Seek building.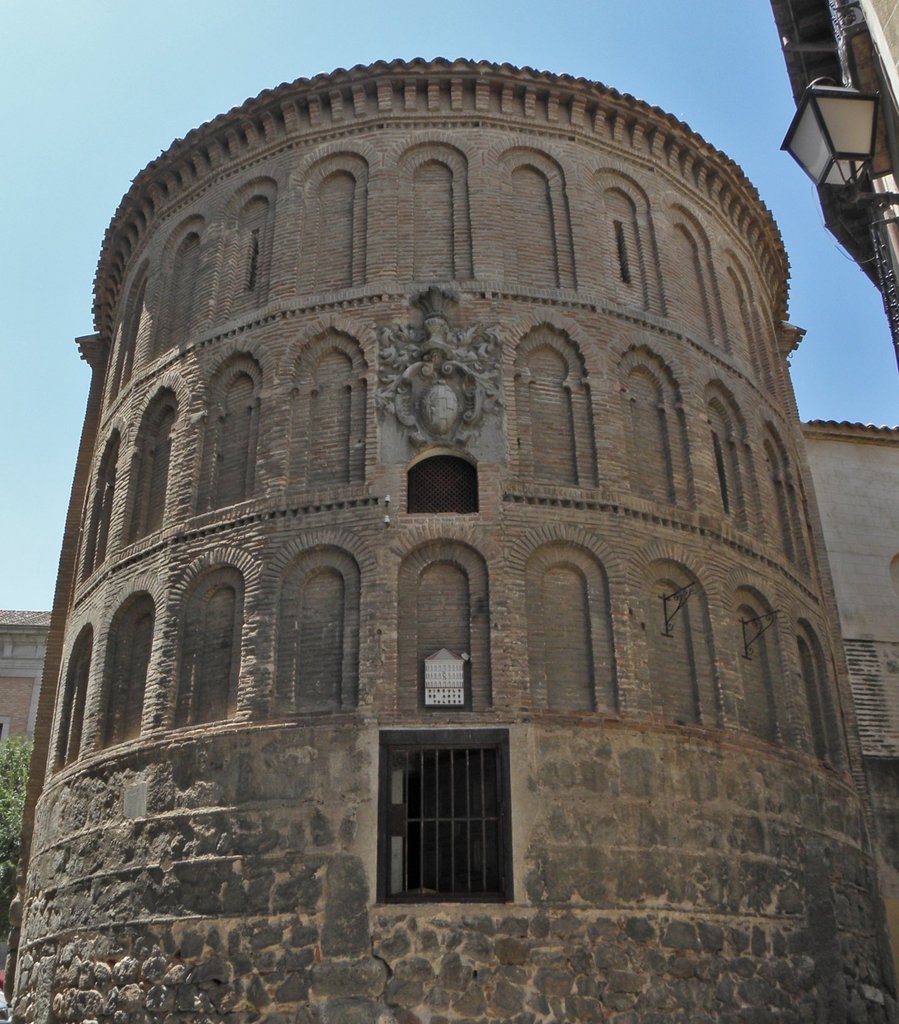
0:0:898:1023.
